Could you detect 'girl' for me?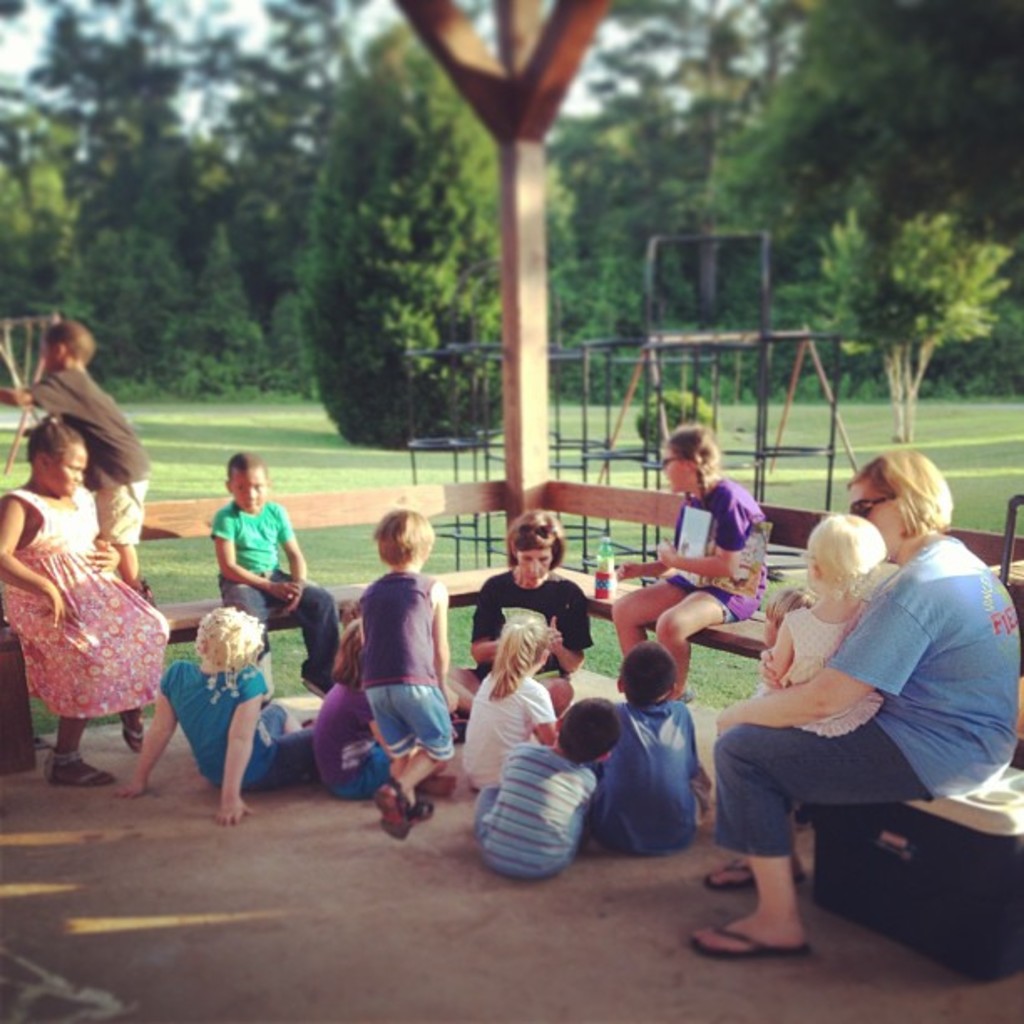
Detection result: [left=462, top=616, right=557, bottom=788].
